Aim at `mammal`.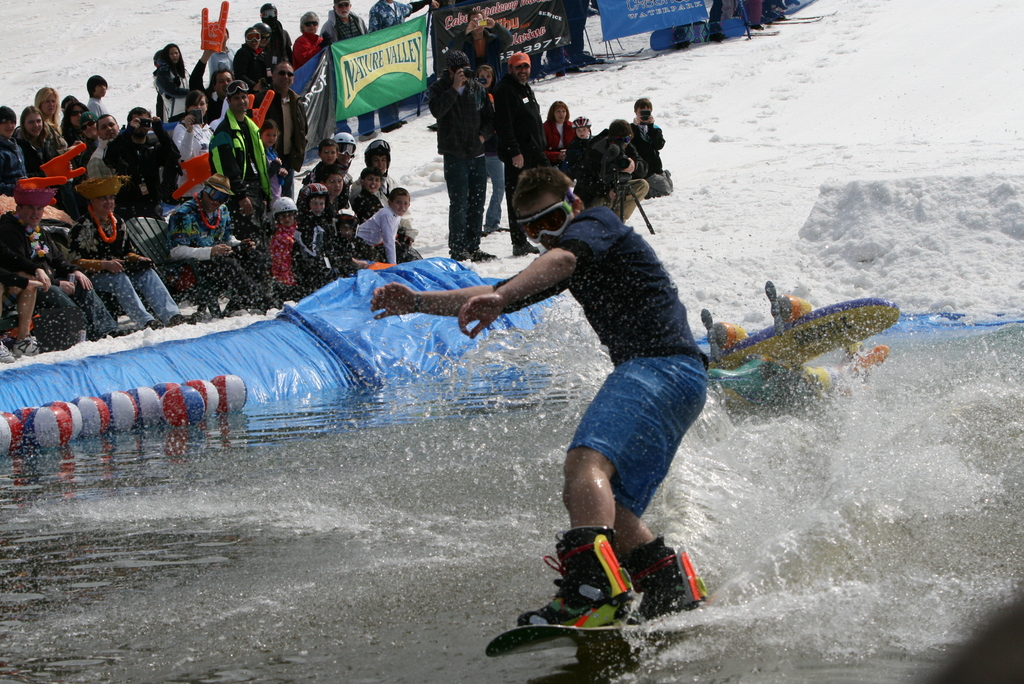
Aimed at select_region(426, 47, 500, 268).
